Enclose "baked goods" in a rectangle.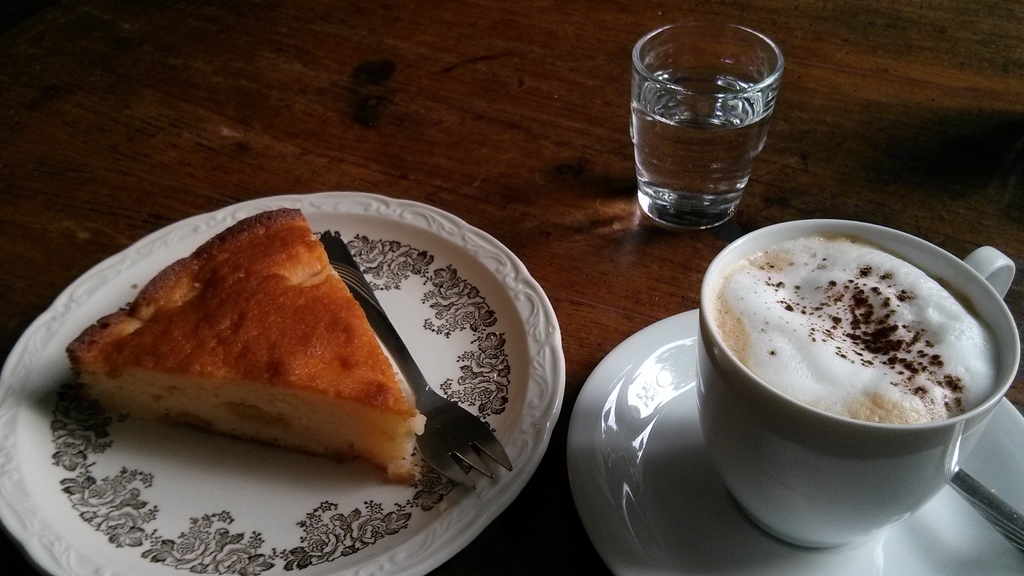
[left=95, top=220, right=439, bottom=493].
